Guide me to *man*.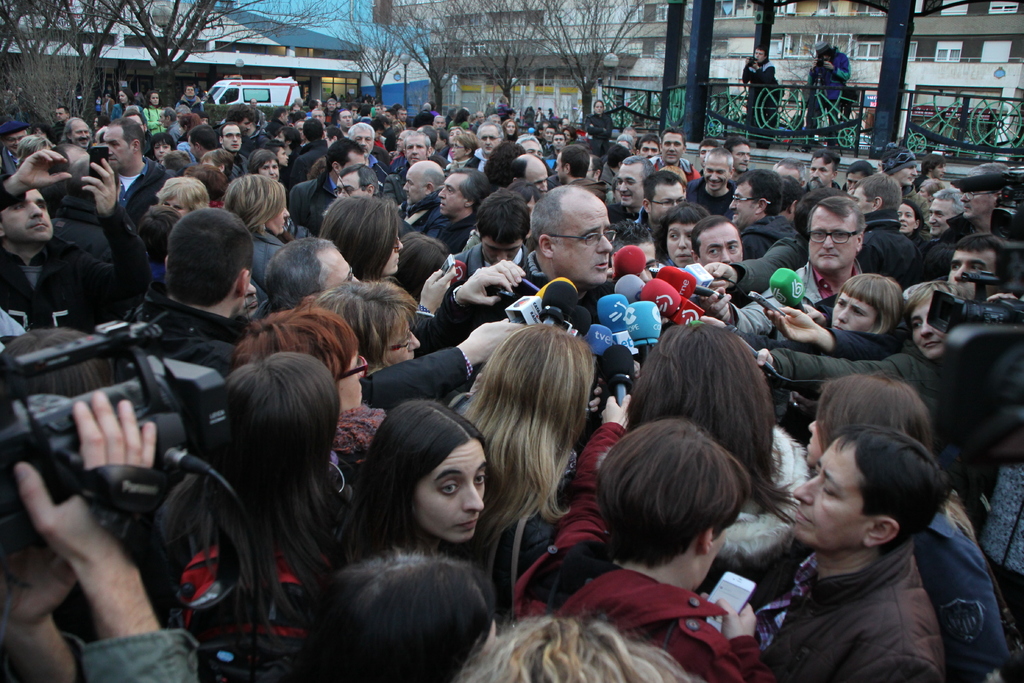
Guidance: x1=0, y1=145, x2=156, y2=332.
